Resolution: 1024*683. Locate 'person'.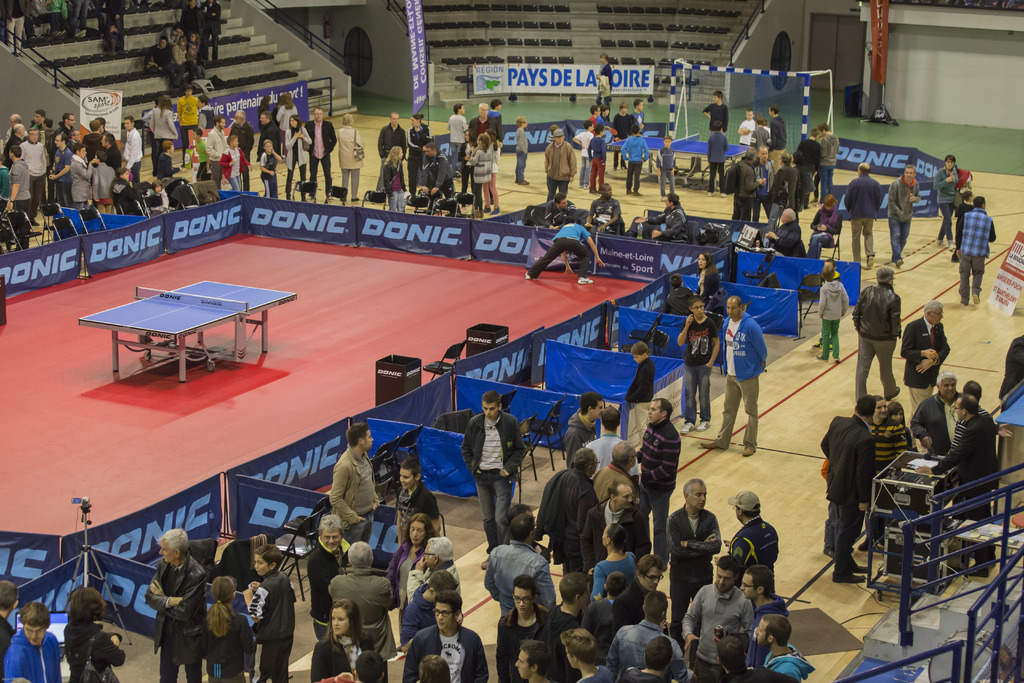
rect(804, 189, 842, 256).
